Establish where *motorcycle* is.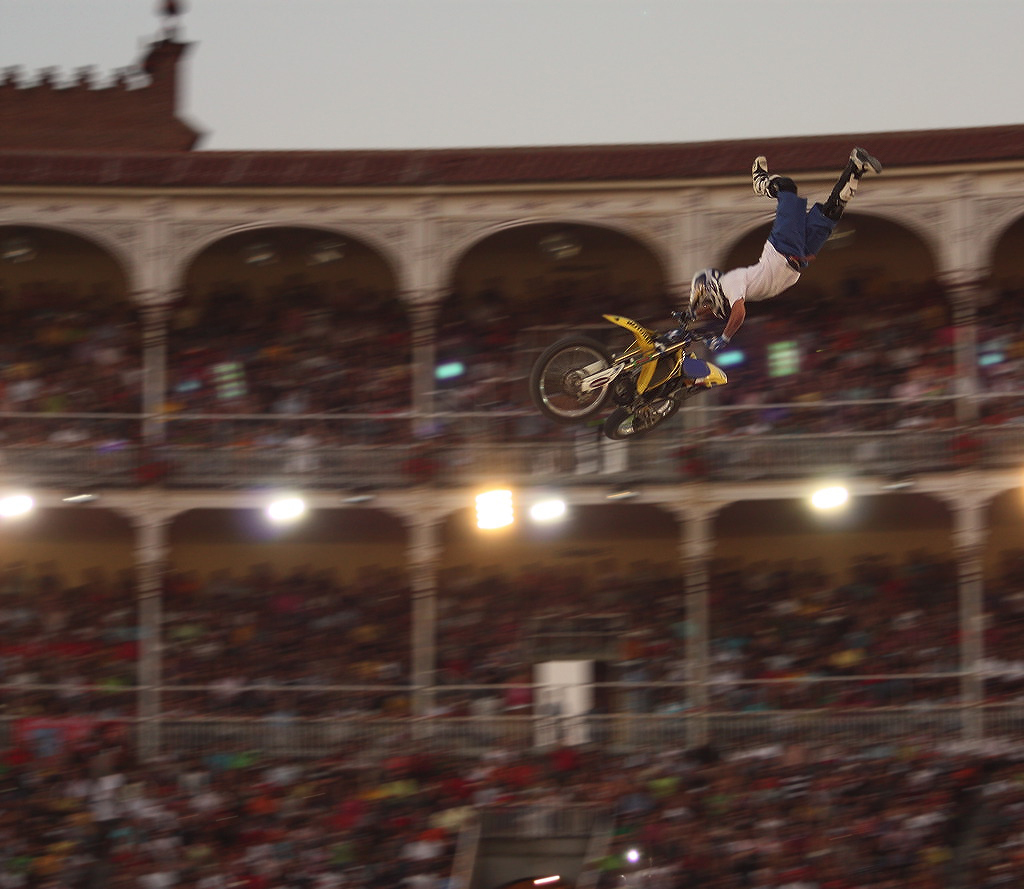
Established at [547,270,771,422].
